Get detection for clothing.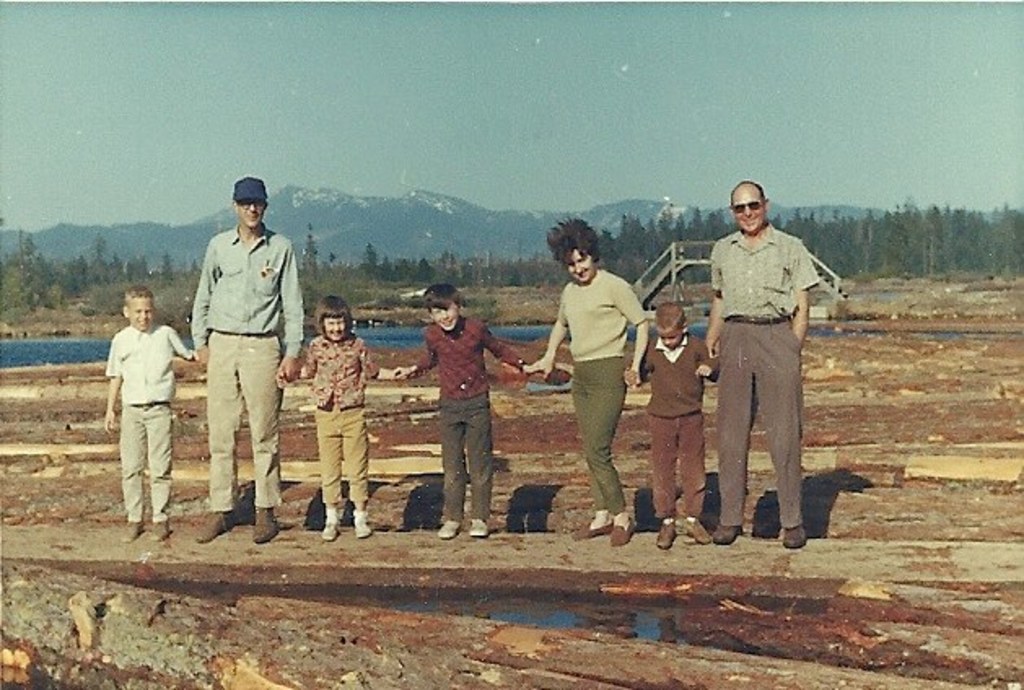
Detection: [left=111, top=321, right=190, bottom=519].
